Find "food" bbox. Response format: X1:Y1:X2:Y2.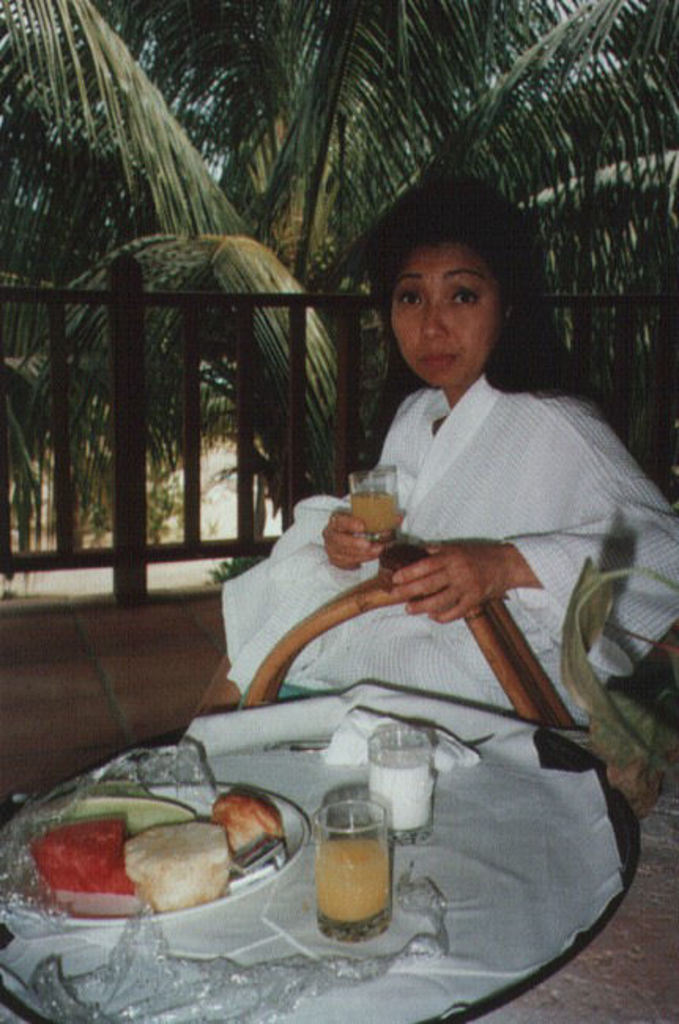
85:792:199:841.
